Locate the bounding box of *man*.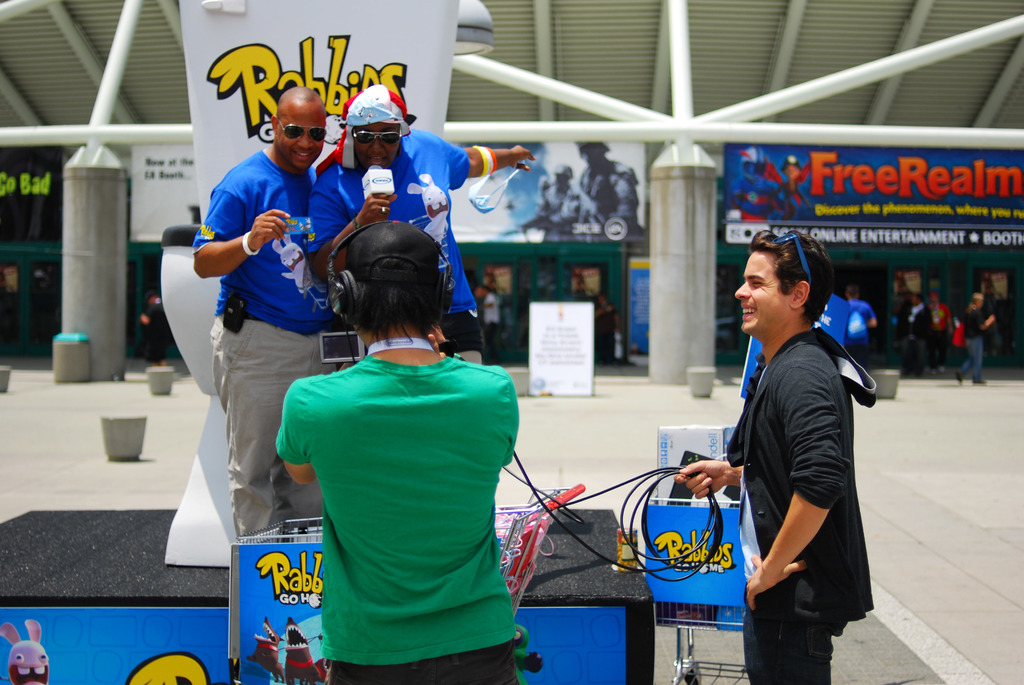
Bounding box: [299,72,534,370].
